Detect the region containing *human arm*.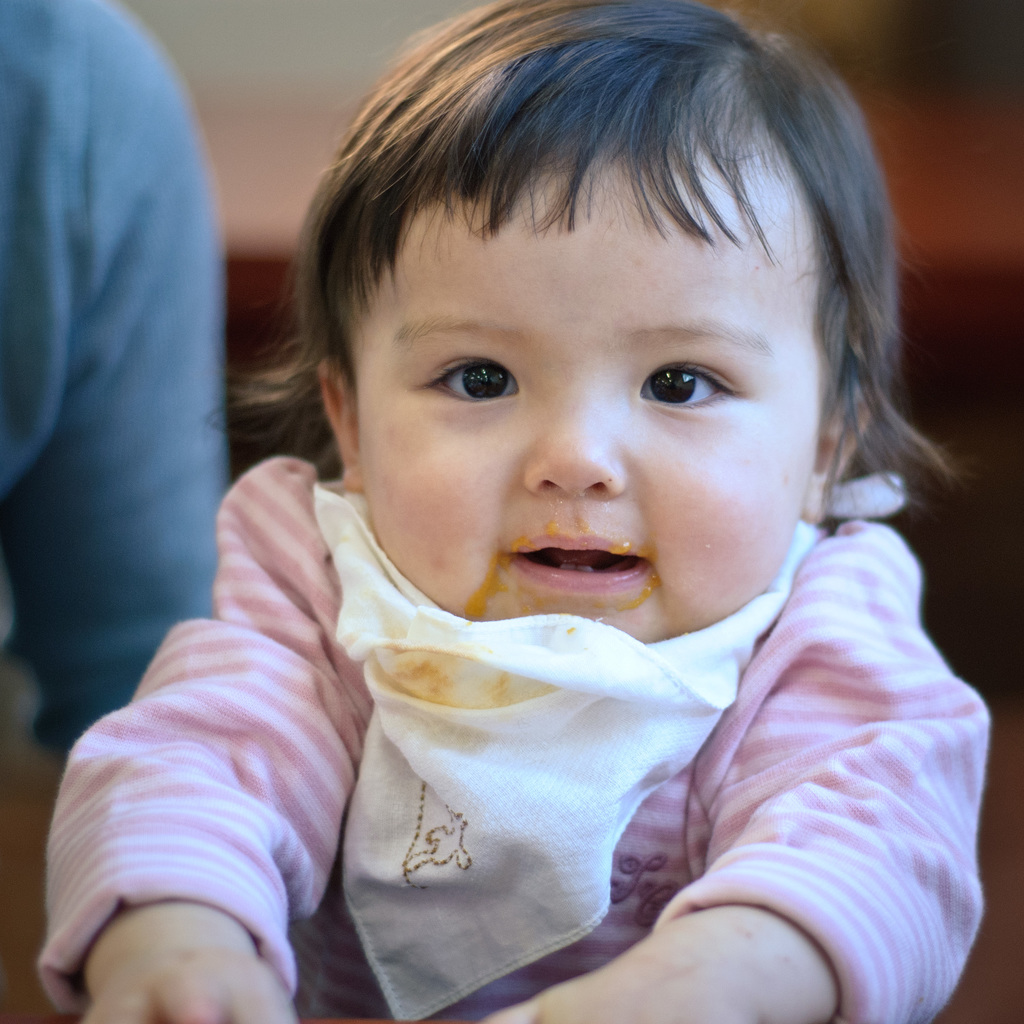
l=480, t=516, r=991, b=1023.
